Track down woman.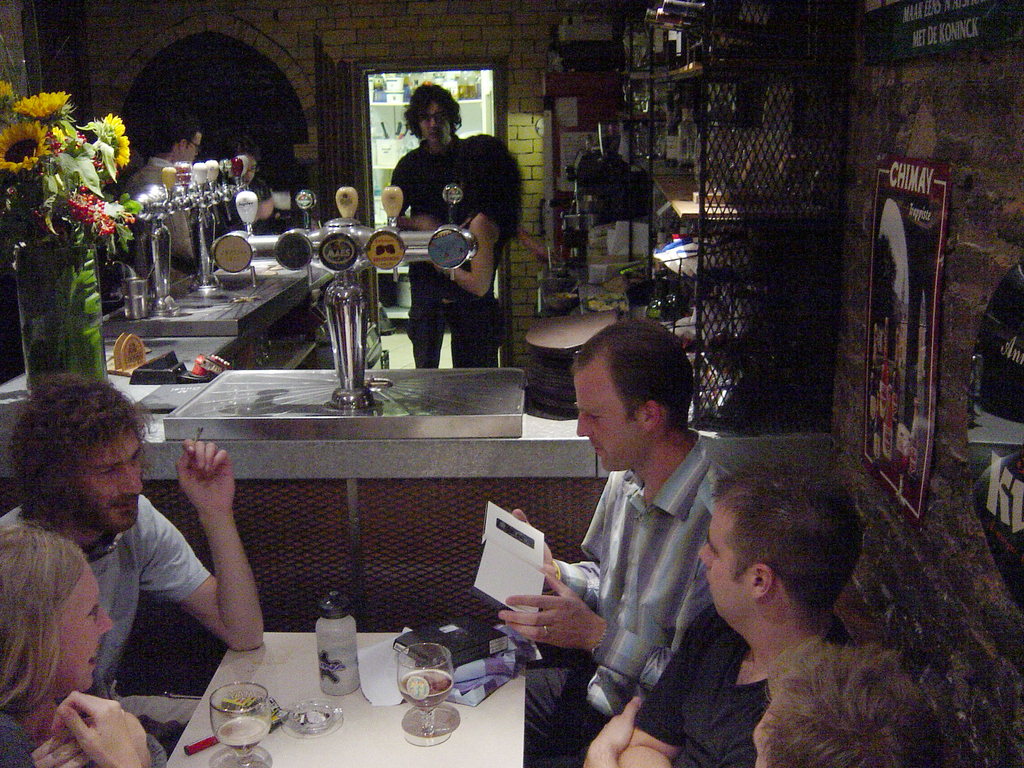
Tracked to (left=0, top=525, right=168, bottom=767).
